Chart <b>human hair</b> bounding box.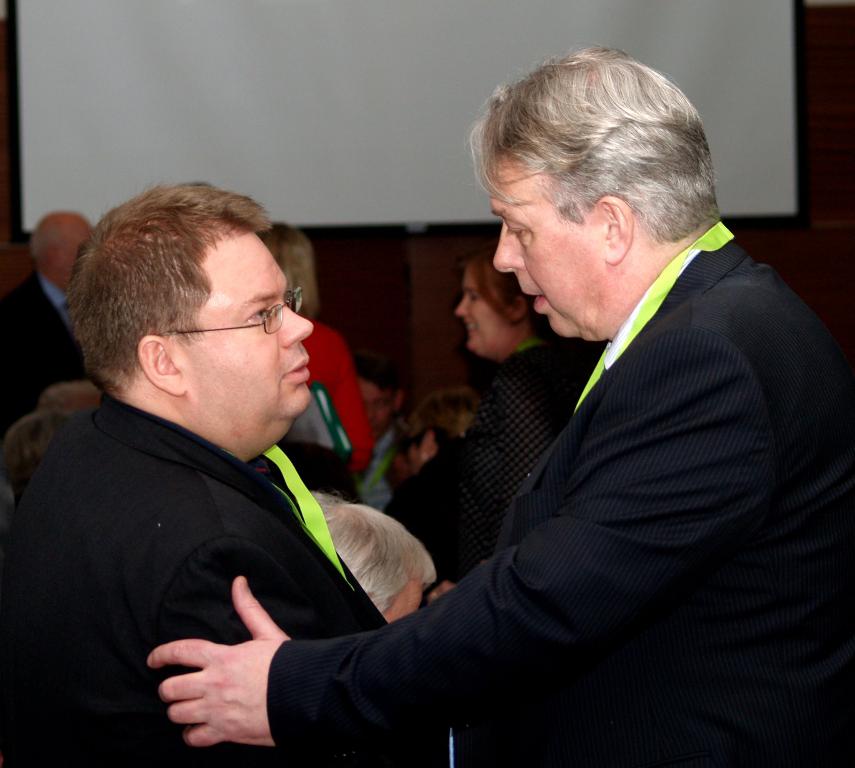
Charted: x1=310, y1=489, x2=434, y2=613.
